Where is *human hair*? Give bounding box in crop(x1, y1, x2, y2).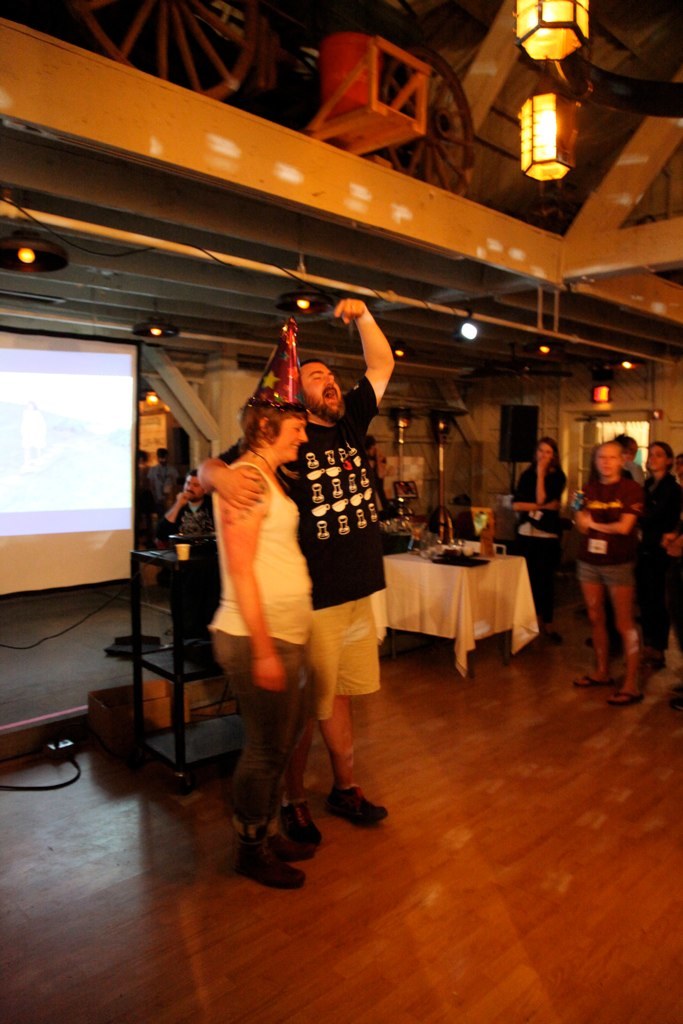
crop(587, 440, 625, 488).
